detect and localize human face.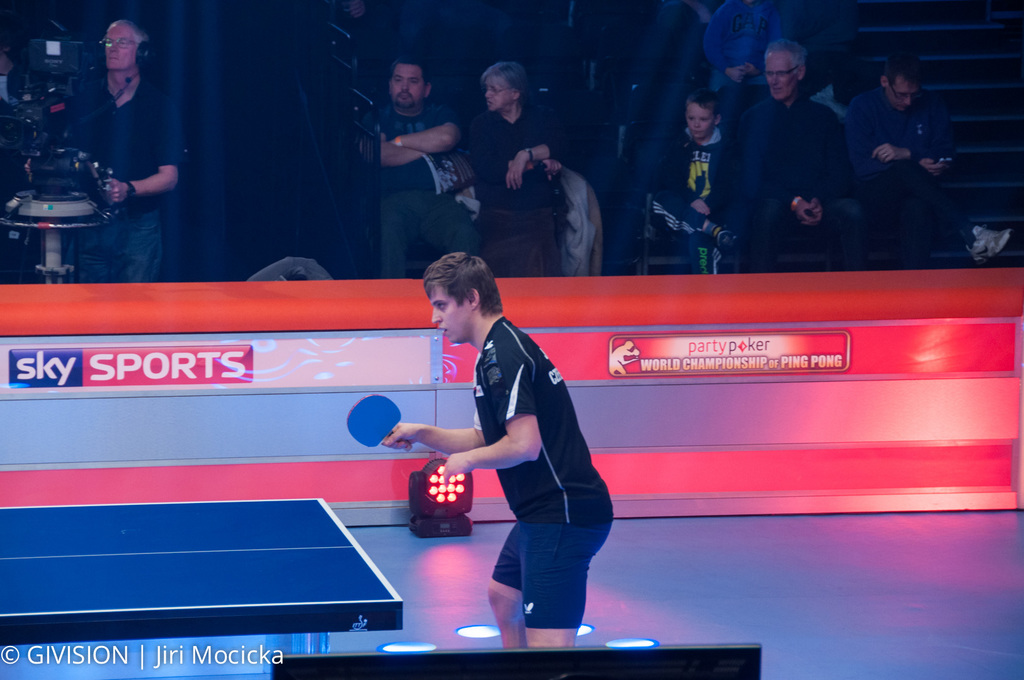
Localized at select_region(431, 285, 470, 342).
